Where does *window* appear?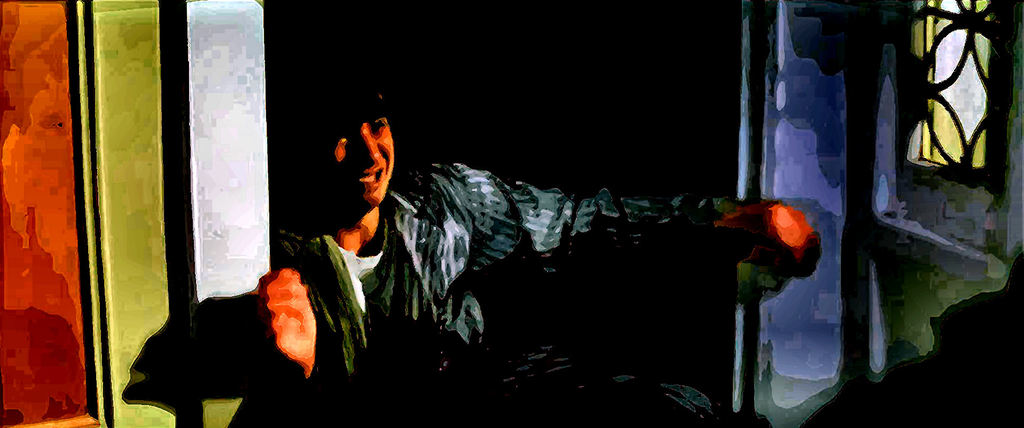
Appears at 925, 0, 993, 181.
